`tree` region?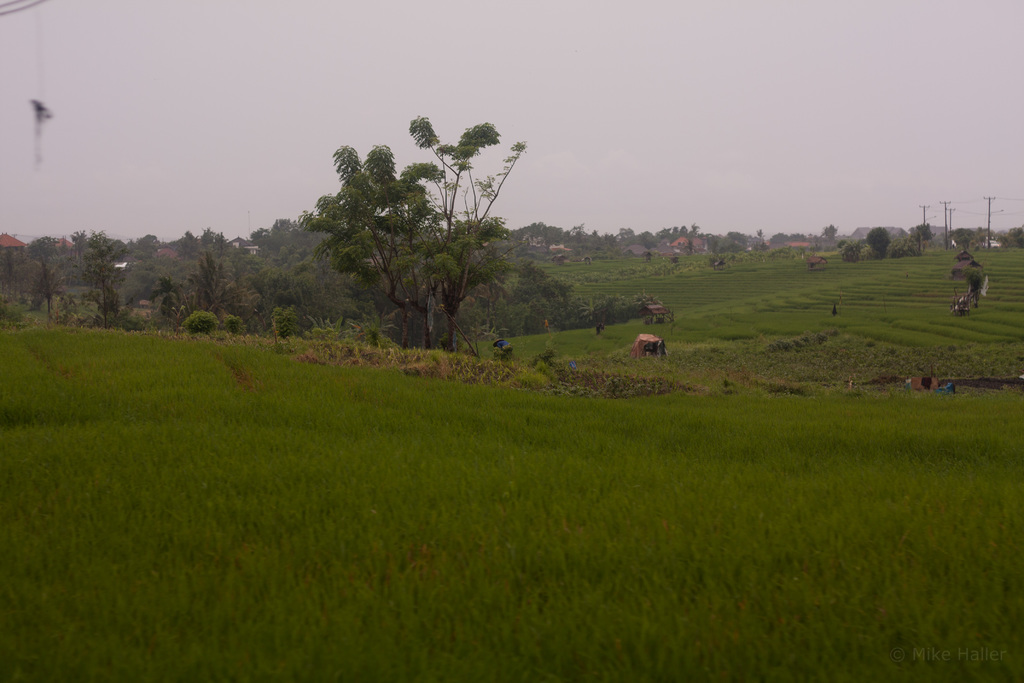
bbox=(821, 220, 834, 236)
